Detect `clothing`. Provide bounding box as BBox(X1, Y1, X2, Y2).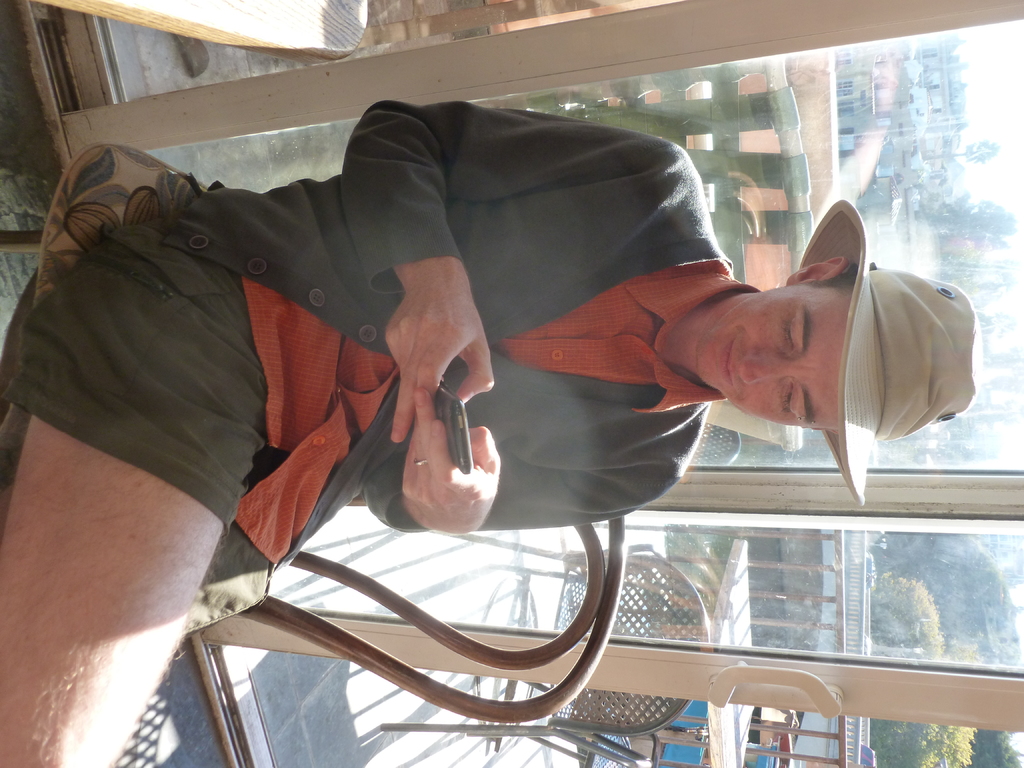
BBox(0, 99, 735, 639).
